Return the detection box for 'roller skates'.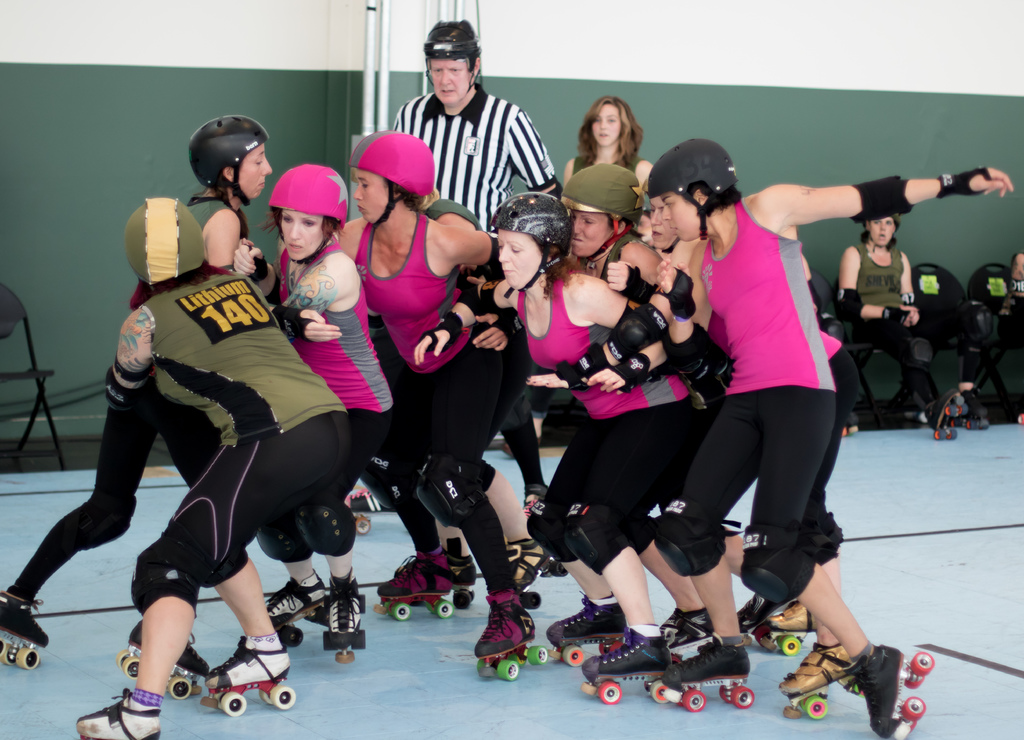
[1015, 405, 1023, 425].
